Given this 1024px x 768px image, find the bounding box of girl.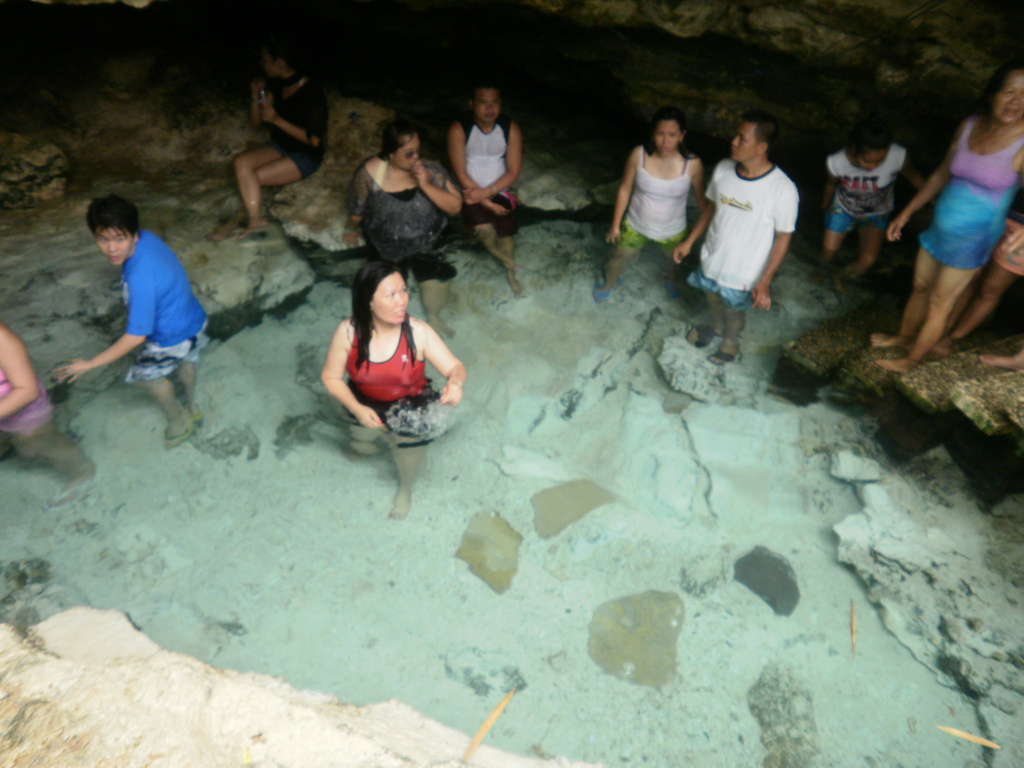
bbox=[804, 107, 925, 307].
